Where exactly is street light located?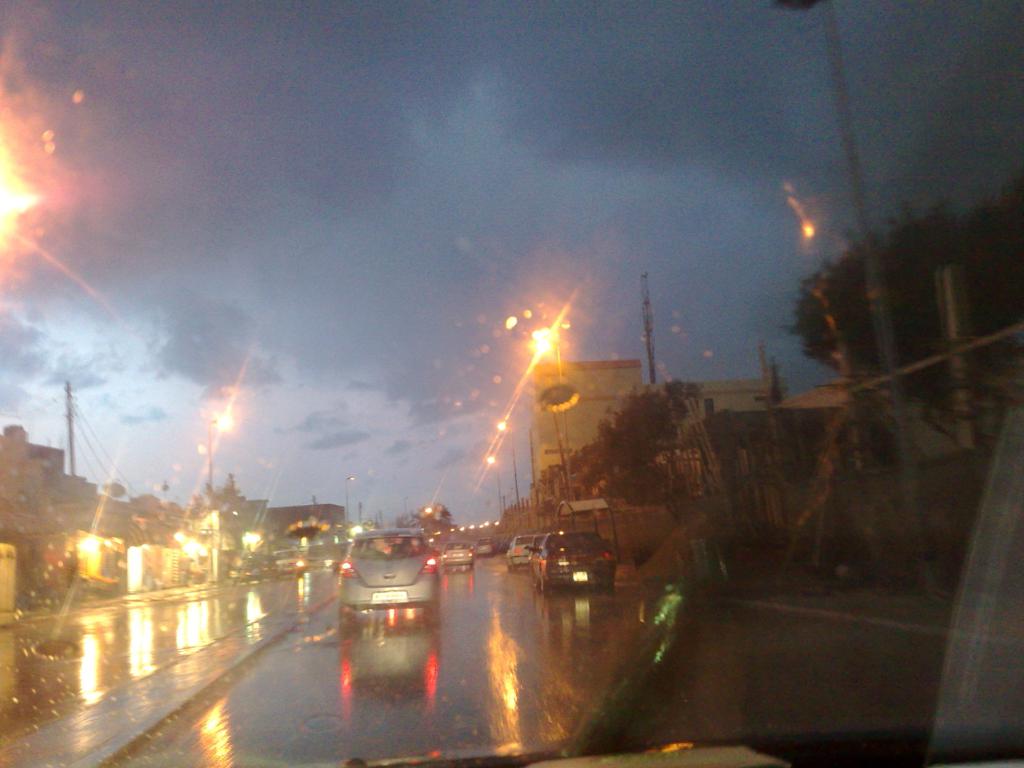
Its bounding box is 483/452/505/517.
